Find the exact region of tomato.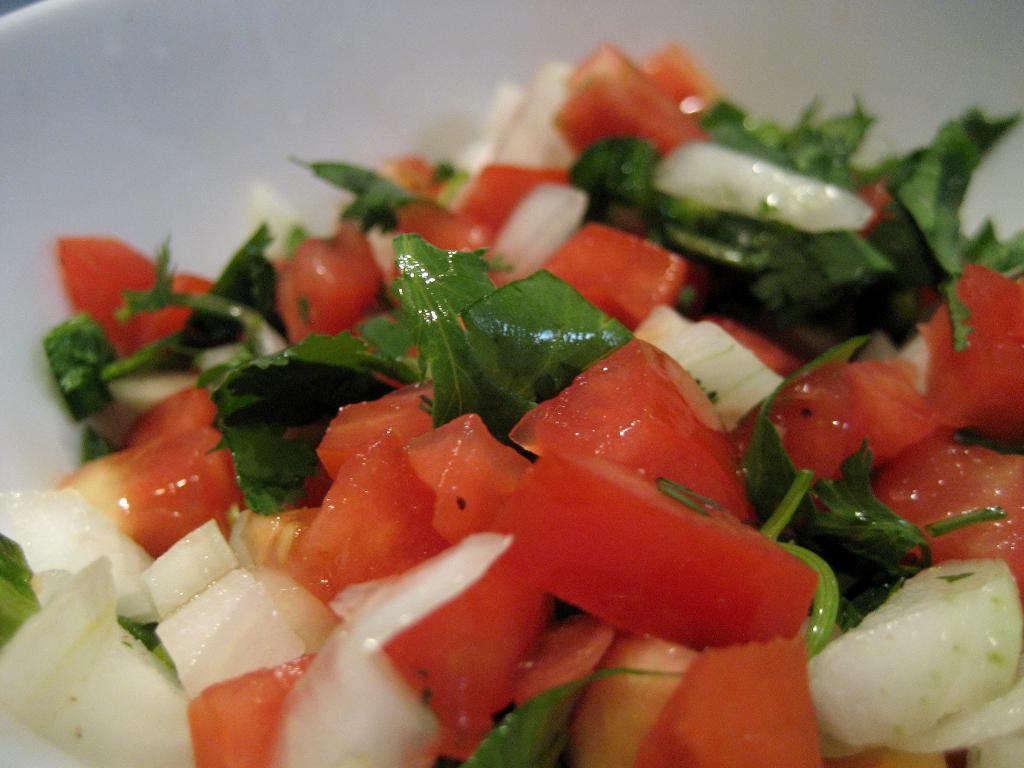
Exact region: bbox=[490, 447, 815, 653].
